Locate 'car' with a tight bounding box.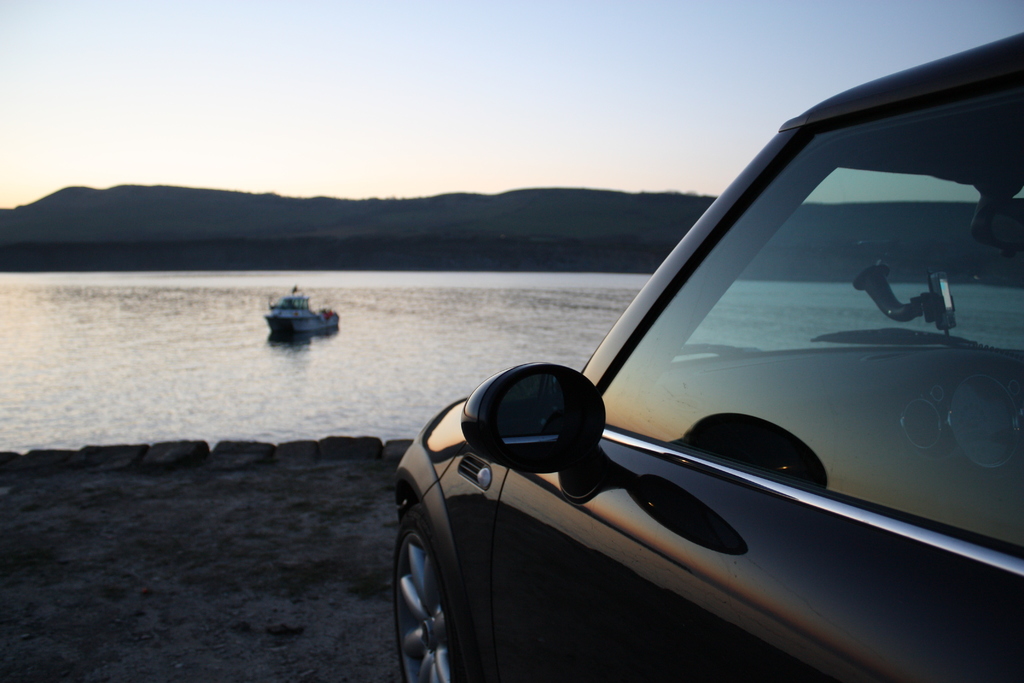
383:35:1023:682.
